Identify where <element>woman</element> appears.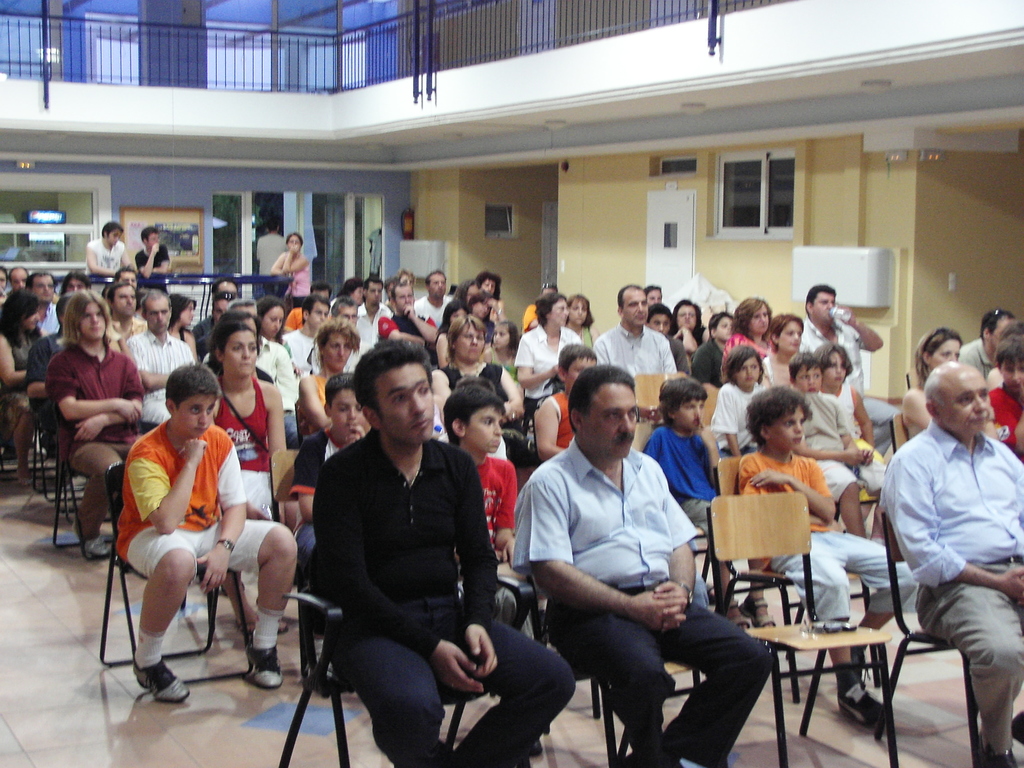
Appears at rect(159, 296, 204, 356).
